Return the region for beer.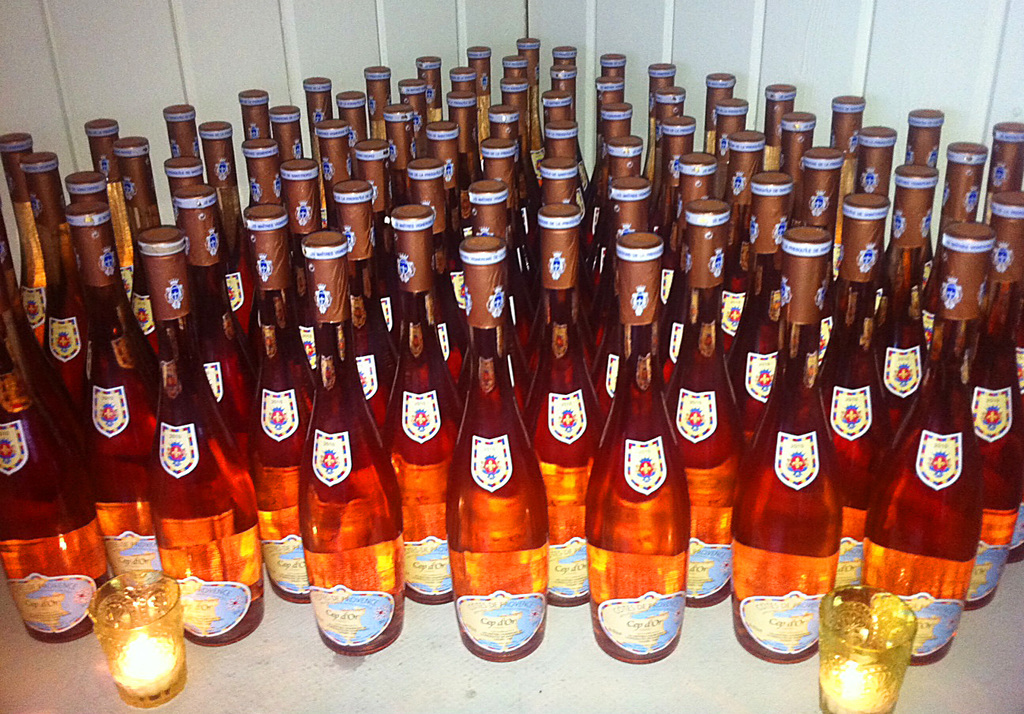
[left=901, top=109, right=944, bottom=167].
